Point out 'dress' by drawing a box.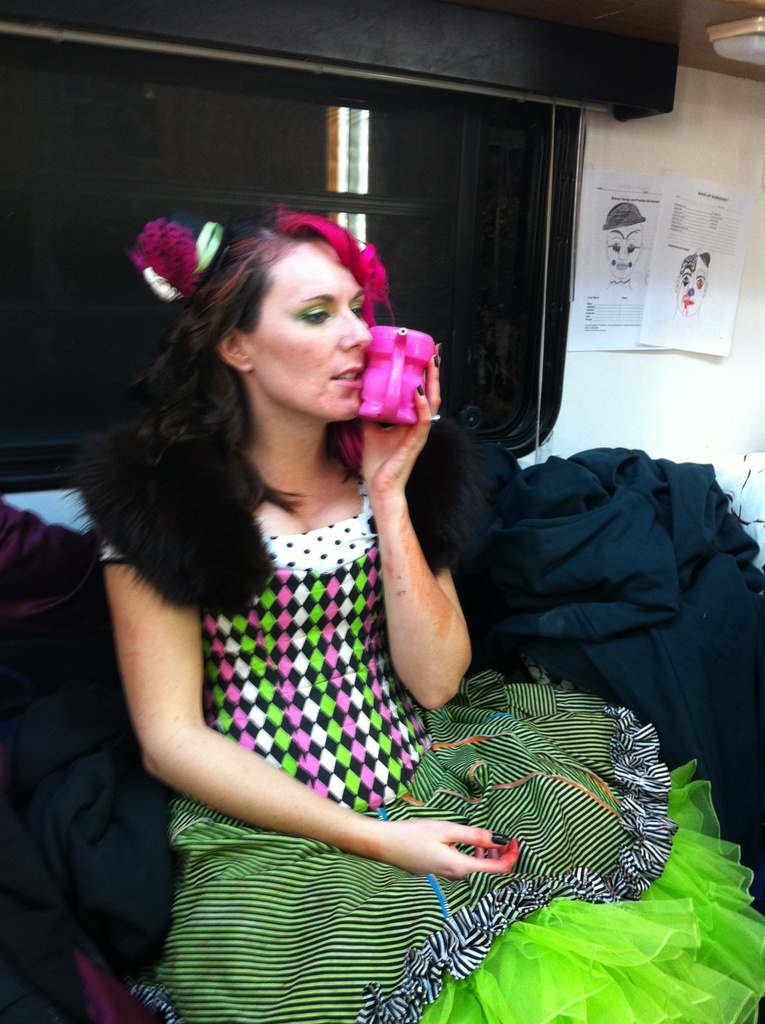
left=99, top=476, right=764, bottom=1022.
